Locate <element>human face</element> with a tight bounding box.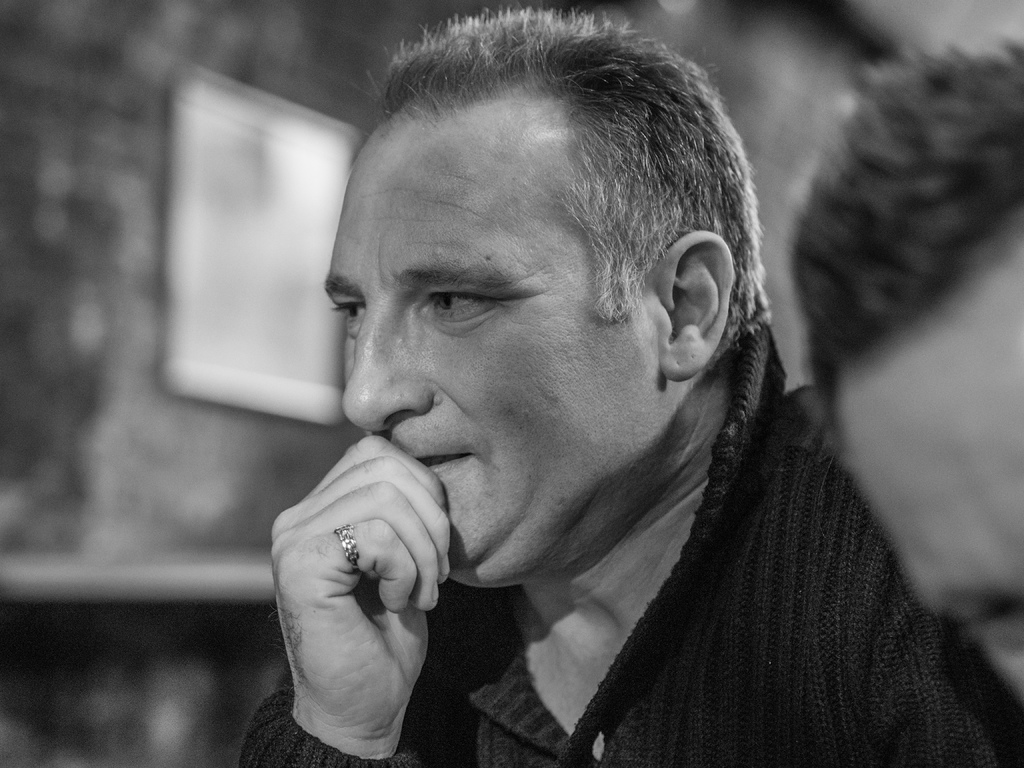
(835, 220, 1023, 698).
